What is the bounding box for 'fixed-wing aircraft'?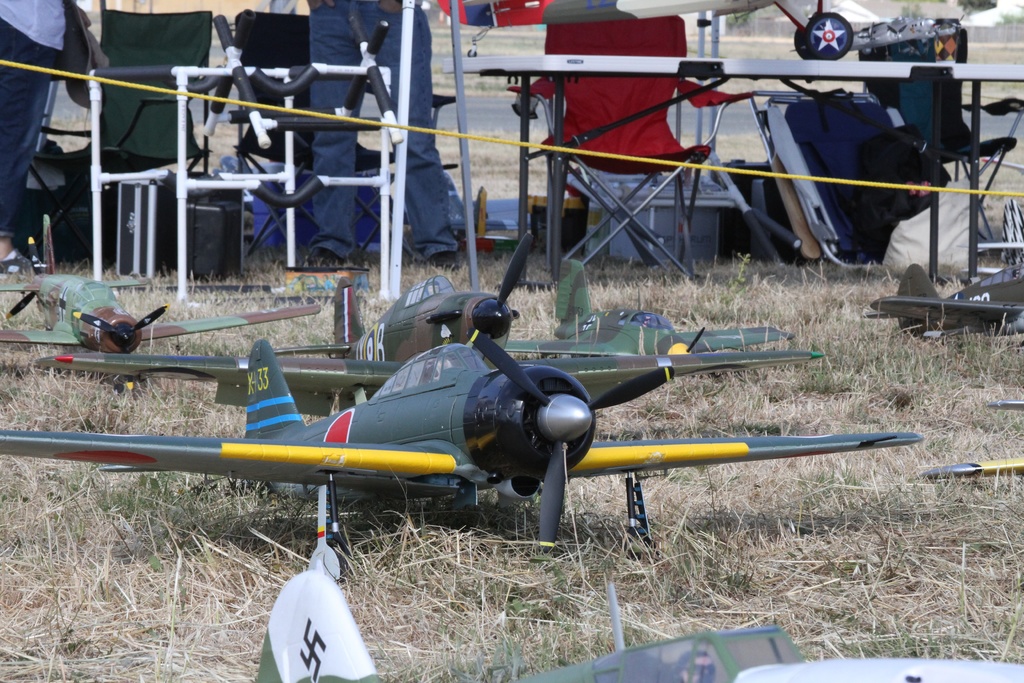
l=993, t=197, r=1021, b=267.
